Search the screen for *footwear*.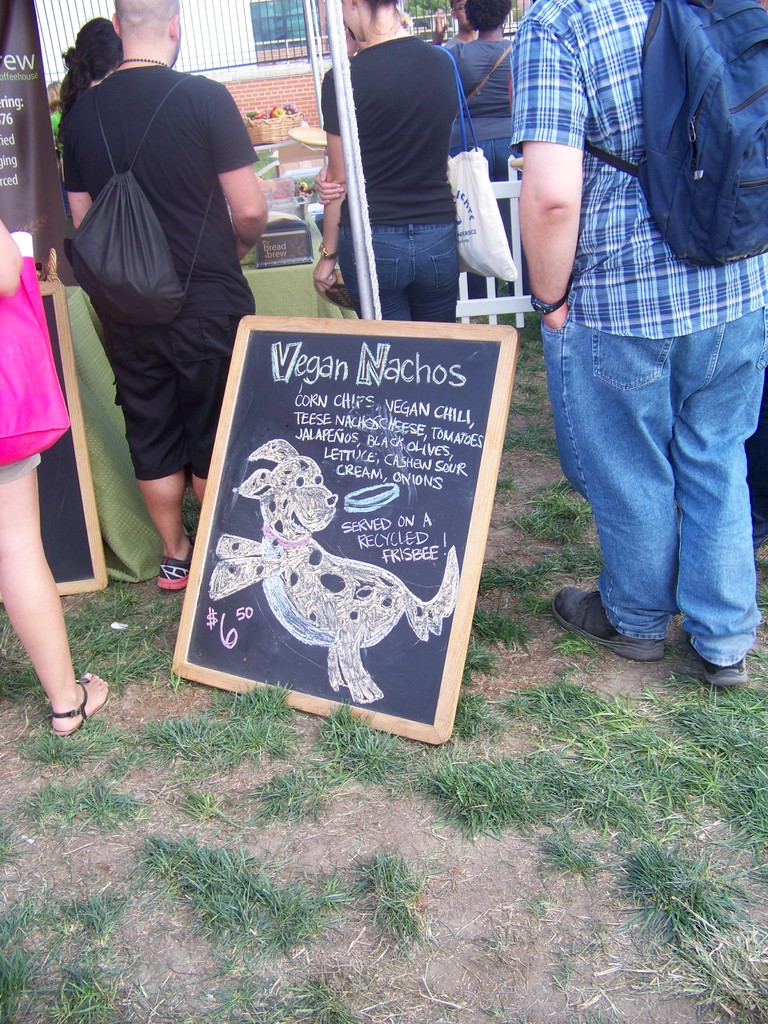
Found at {"x1": 159, "y1": 522, "x2": 201, "y2": 589}.
